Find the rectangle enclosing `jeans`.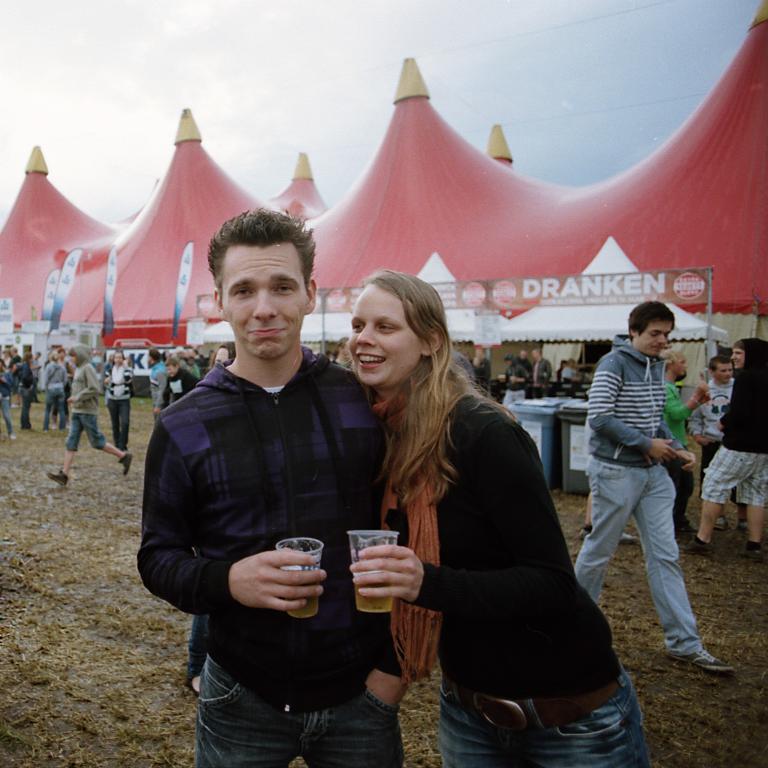
rect(192, 655, 406, 767).
